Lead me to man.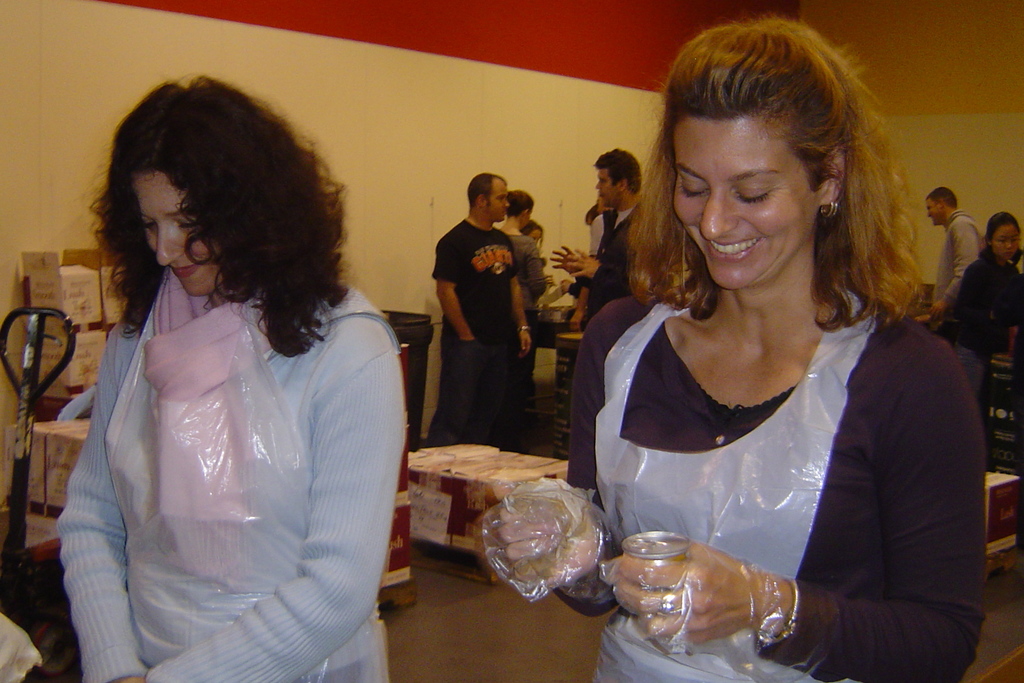
Lead to {"left": 552, "top": 150, "right": 652, "bottom": 324}.
